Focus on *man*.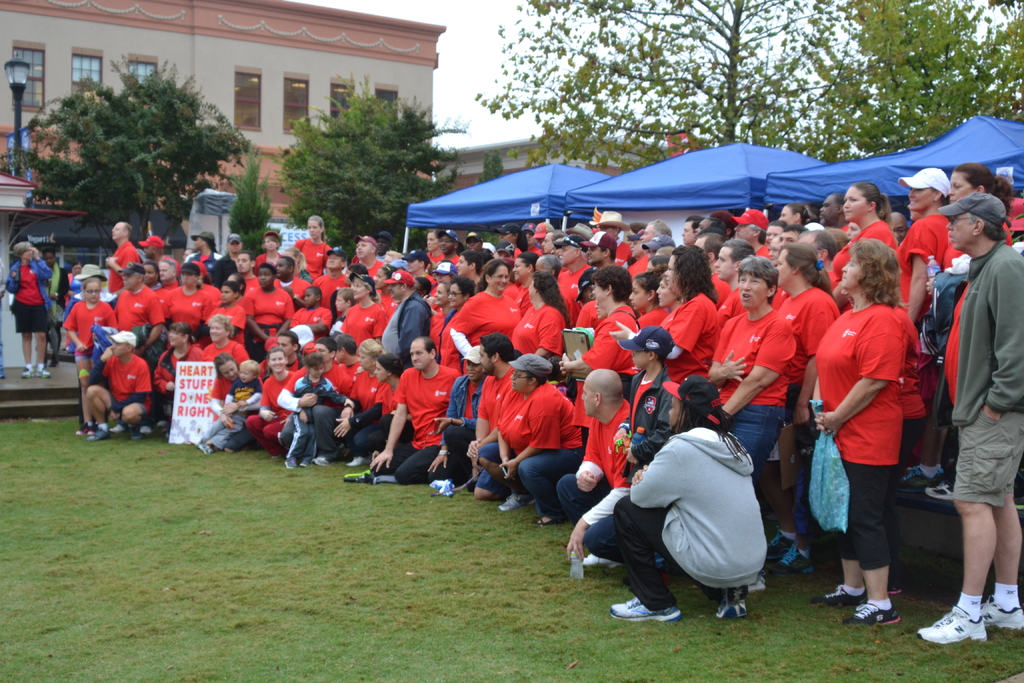
Focused at left=155, top=257, right=180, bottom=290.
